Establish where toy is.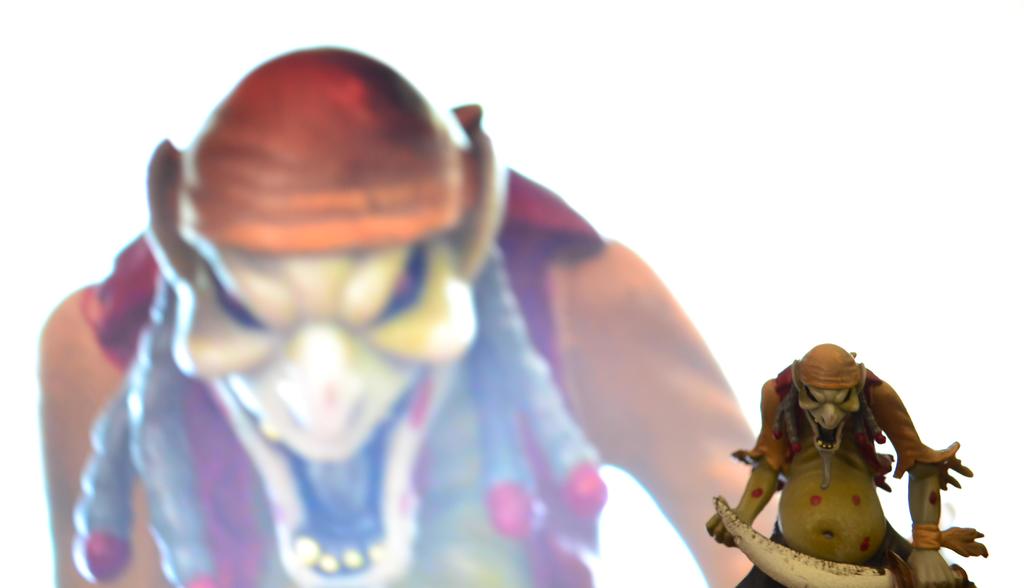
Established at (703, 343, 998, 581).
